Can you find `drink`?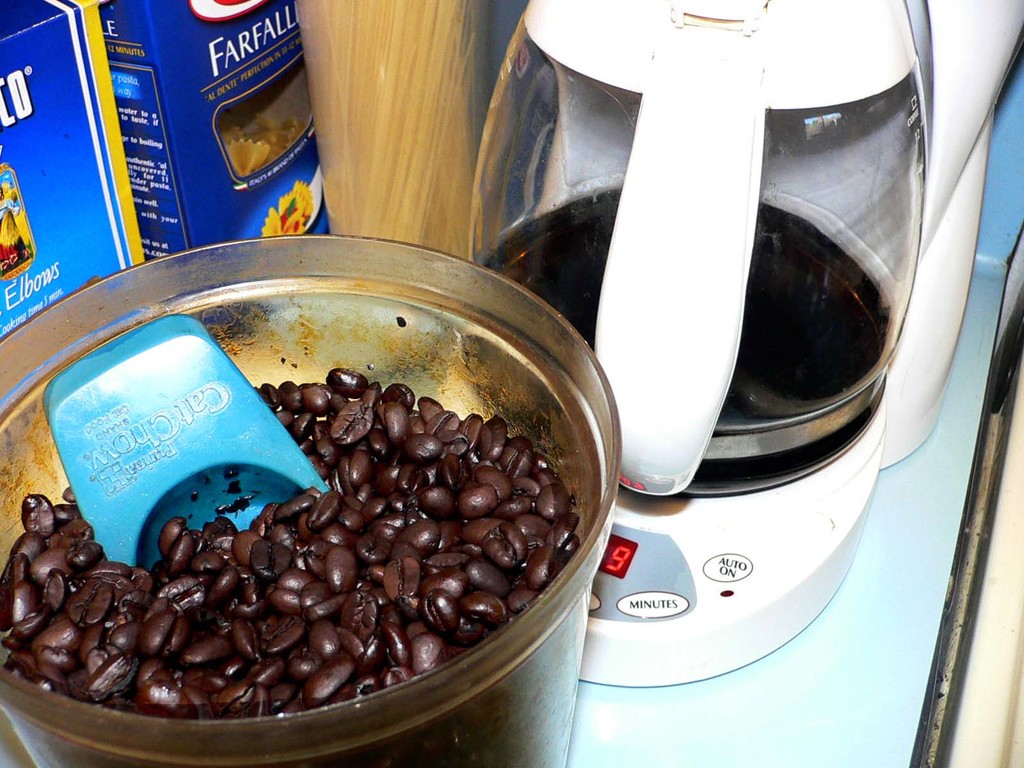
Yes, bounding box: (x1=472, y1=182, x2=895, y2=442).
